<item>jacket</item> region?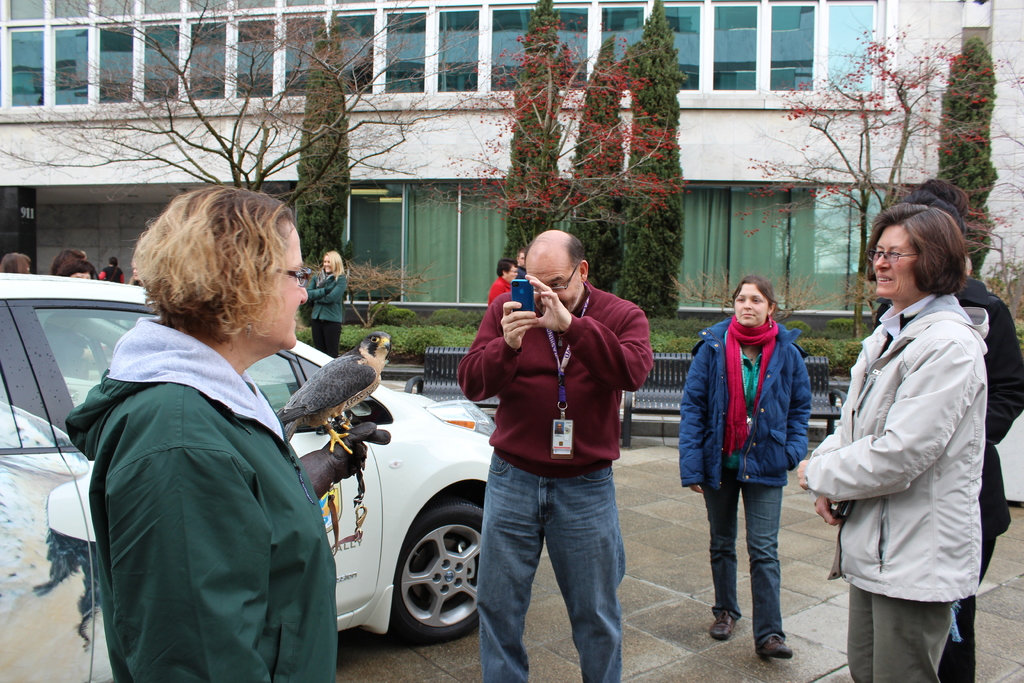
[68, 322, 340, 682]
